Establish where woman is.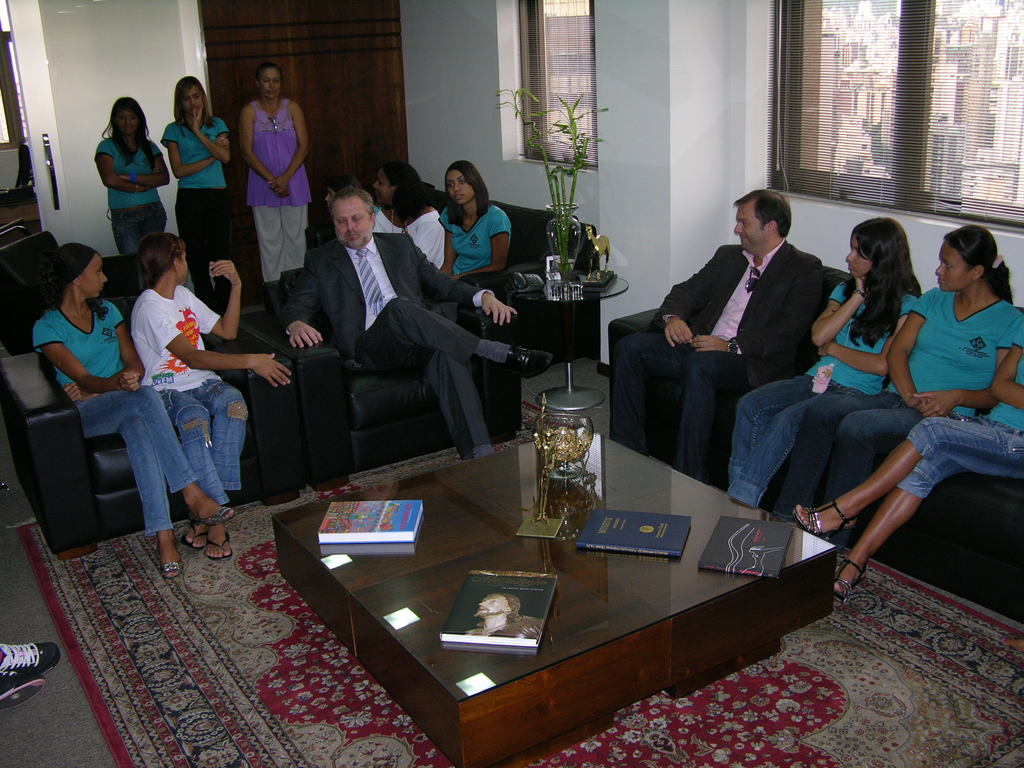
Established at l=240, t=58, r=326, b=306.
